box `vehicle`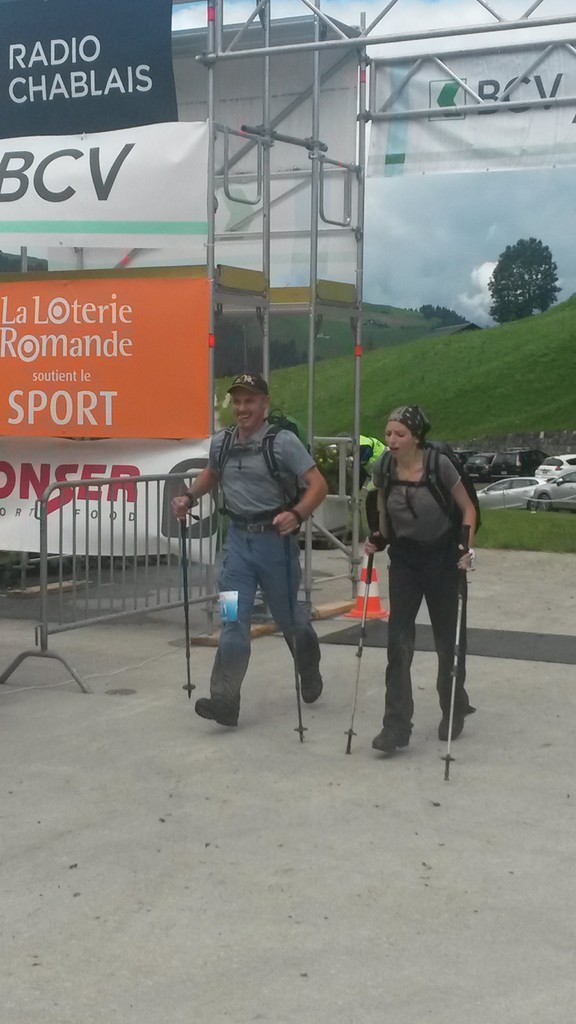
l=467, t=454, r=498, b=476
